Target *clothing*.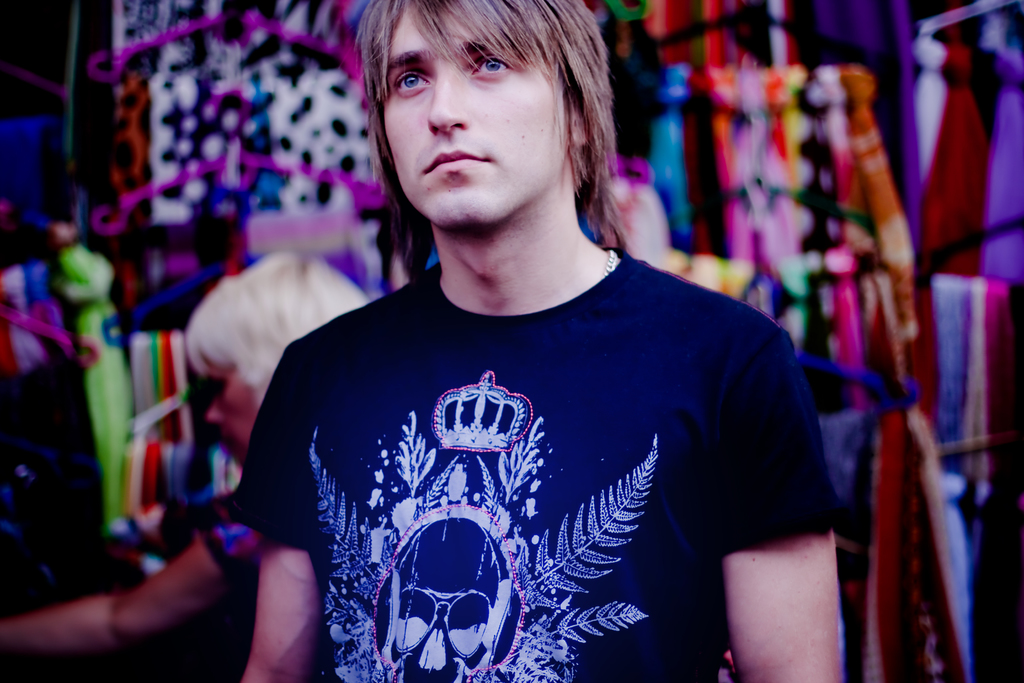
Target region: [983,42,1023,273].
